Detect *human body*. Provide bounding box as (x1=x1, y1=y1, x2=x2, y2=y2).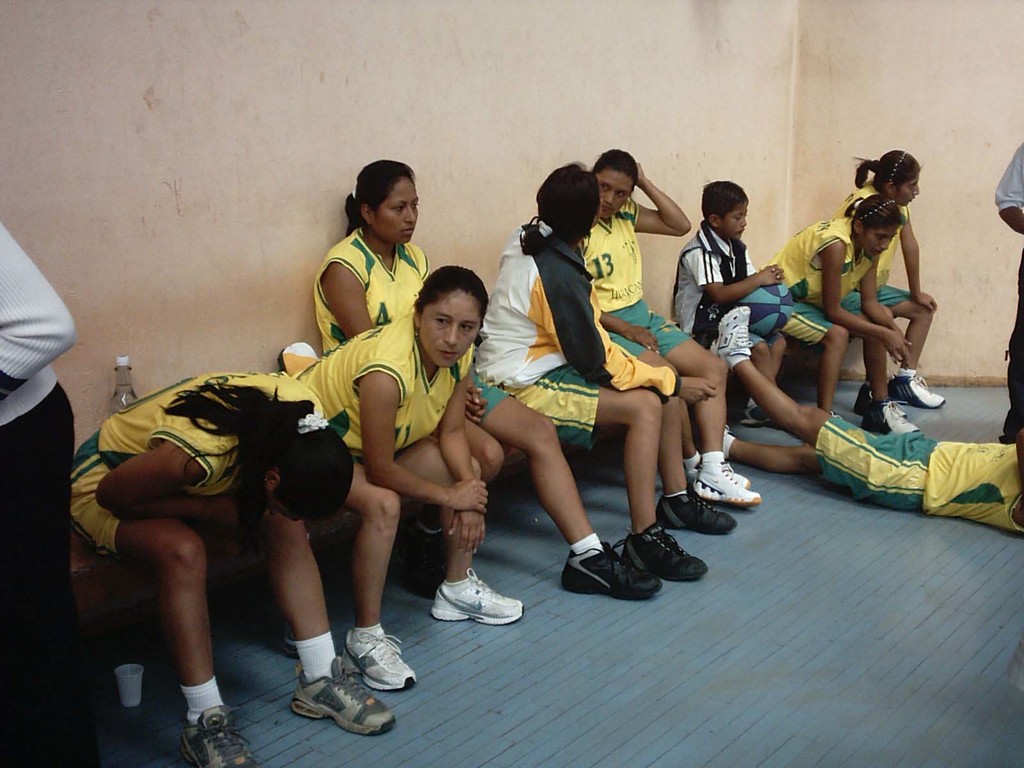
(x1=990, y1=140, x2=1023, y2=442).
